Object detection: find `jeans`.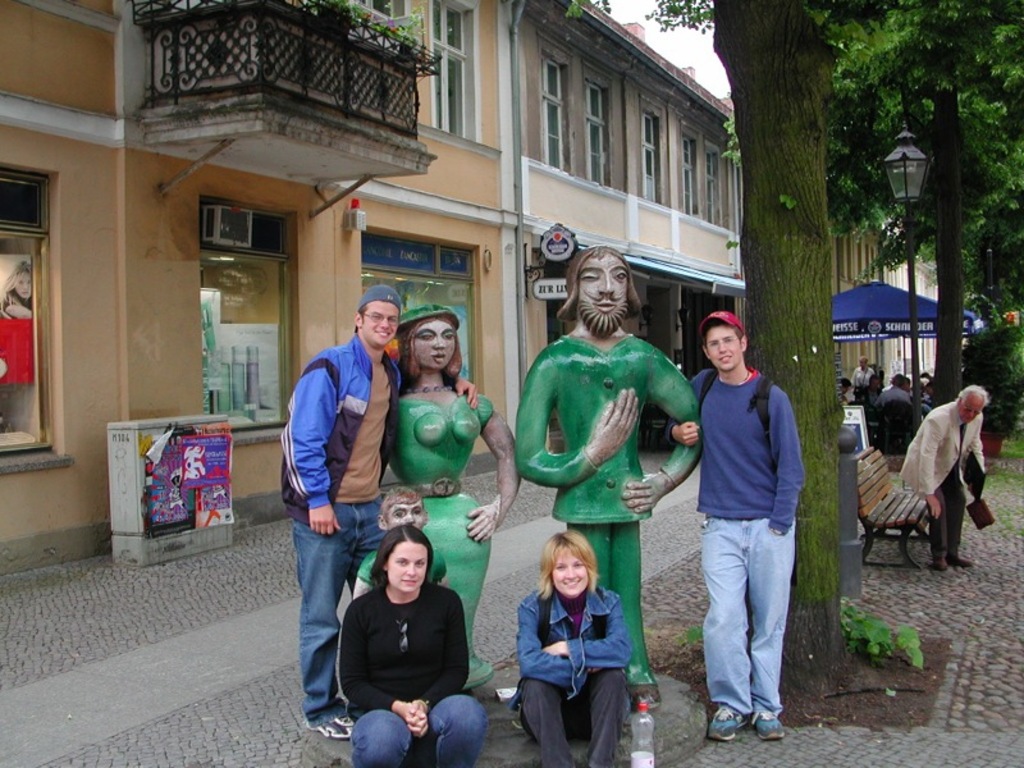
<region>704, 516, 795, 719</region>.
